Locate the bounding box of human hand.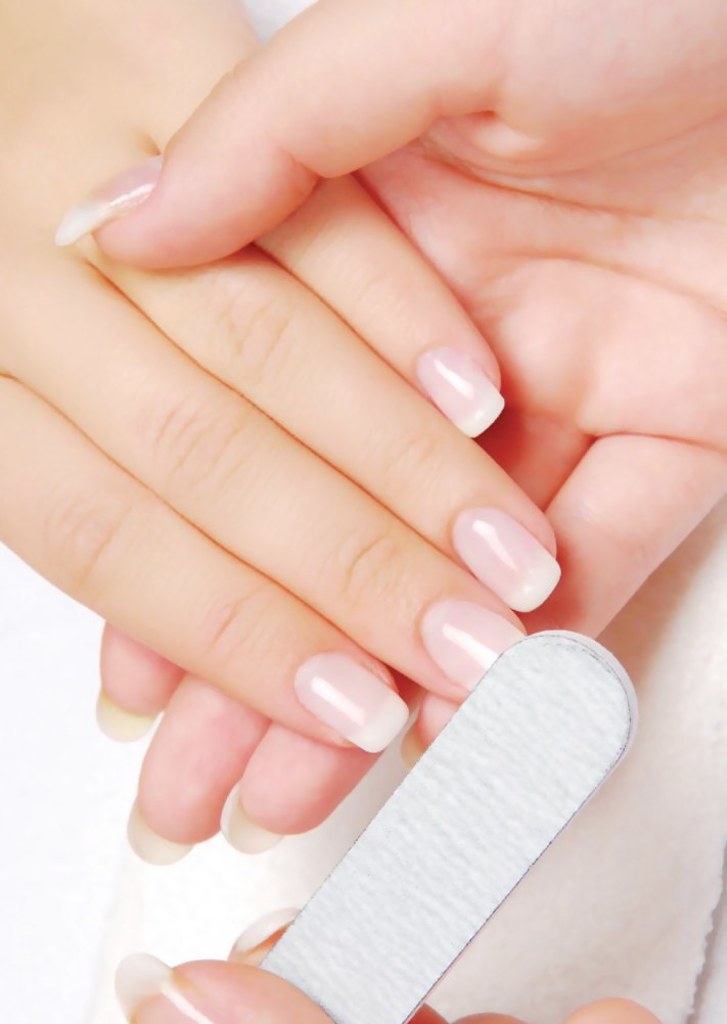
Bounding box: 93,0,726,867.
